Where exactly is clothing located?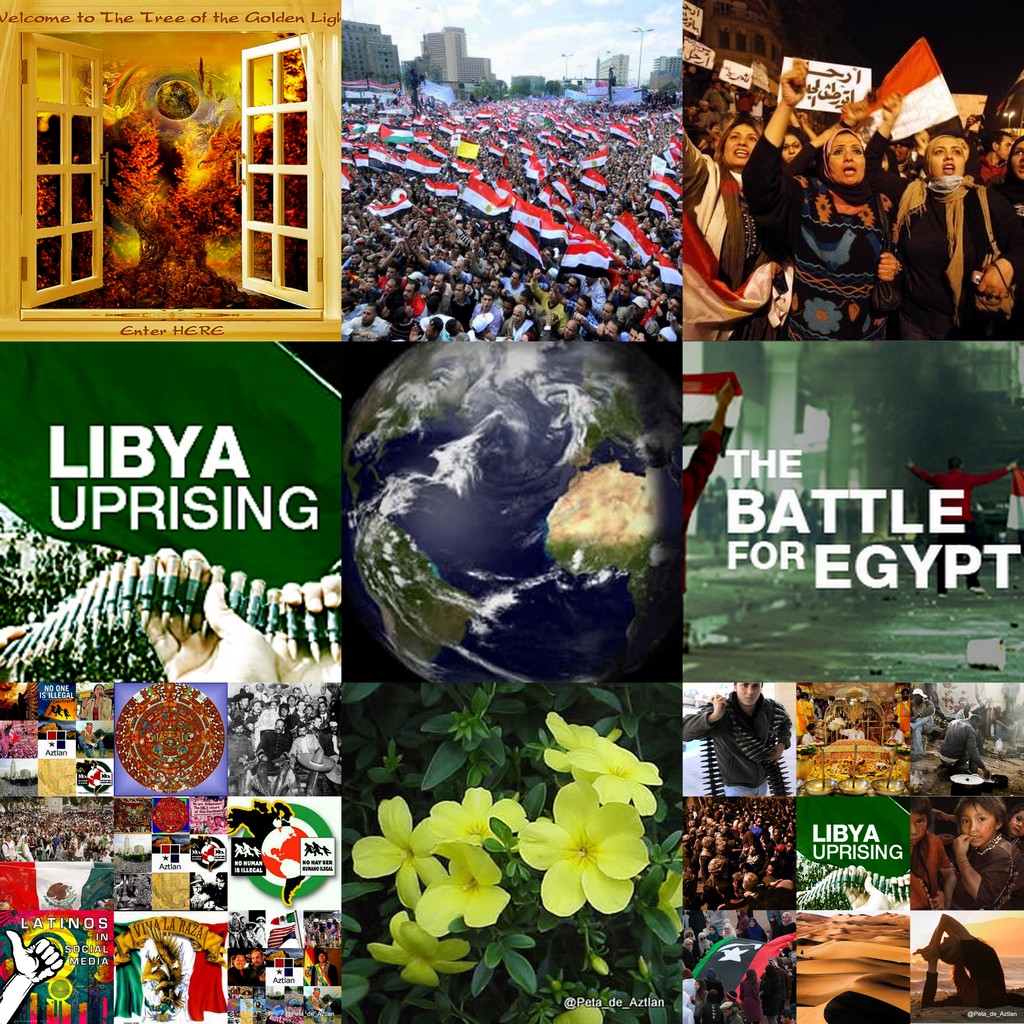
Its bounding box is select_region(252, 729, 295, 781).
